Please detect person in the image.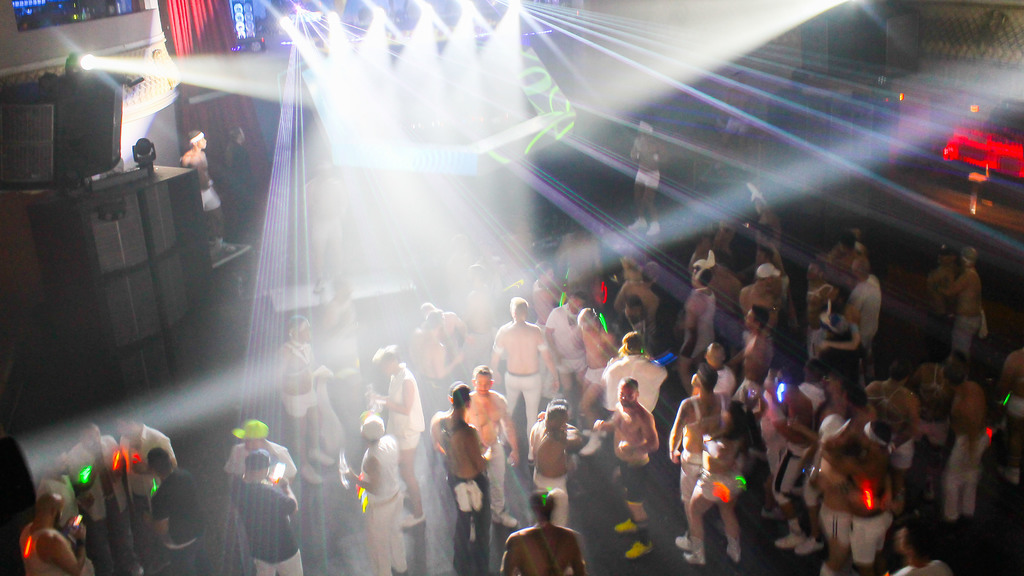
235:451:303:575.
